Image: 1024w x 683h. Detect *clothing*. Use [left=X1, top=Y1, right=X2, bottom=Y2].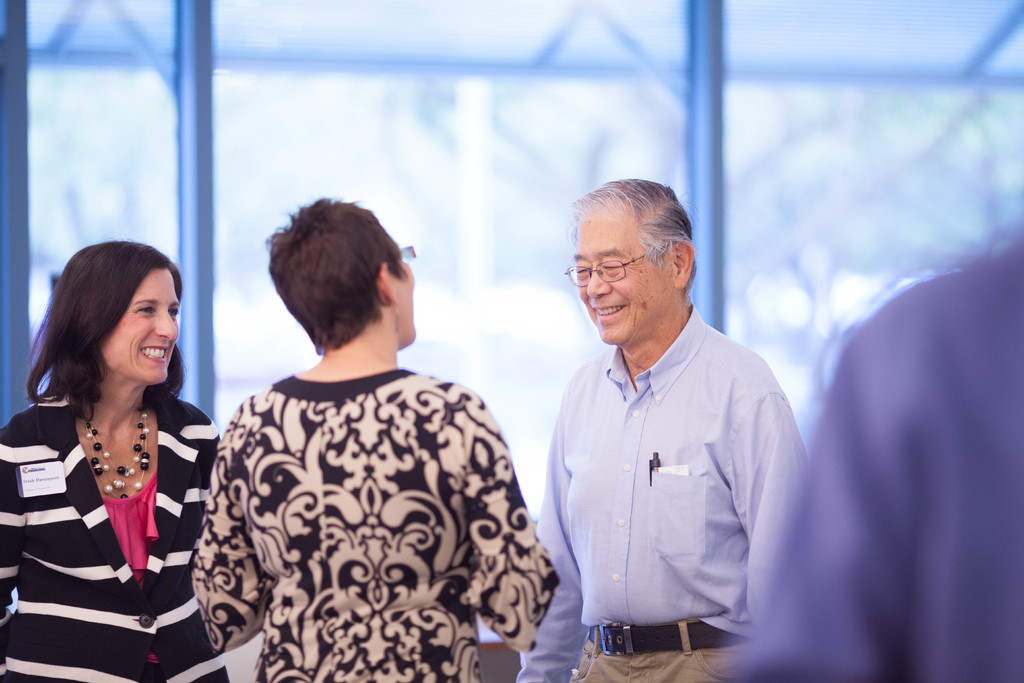
[left=0, top=391, right=234, bottom=679].
